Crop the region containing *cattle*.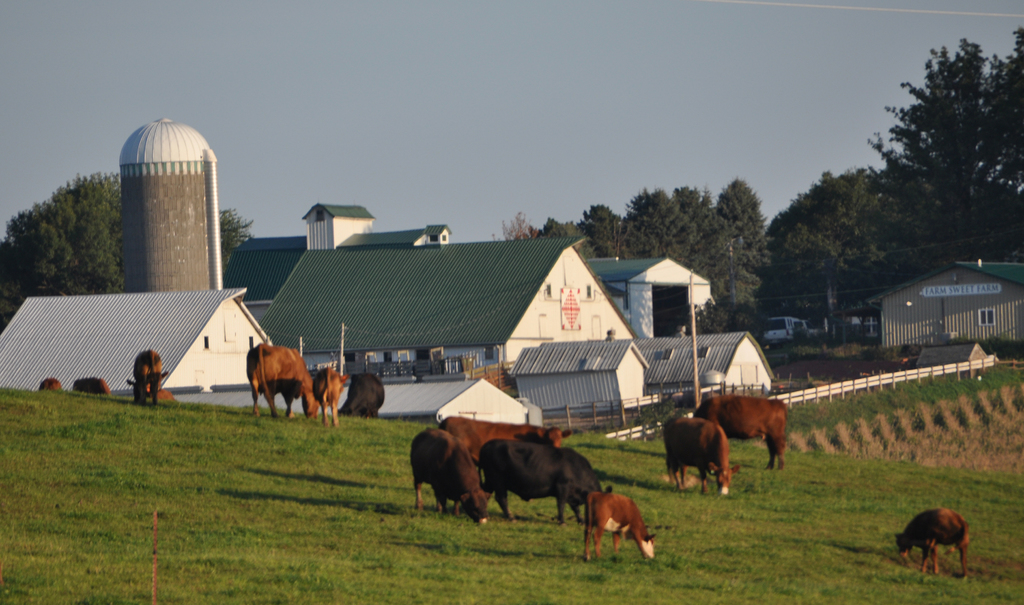
Crop region: [662,421,743,497].
